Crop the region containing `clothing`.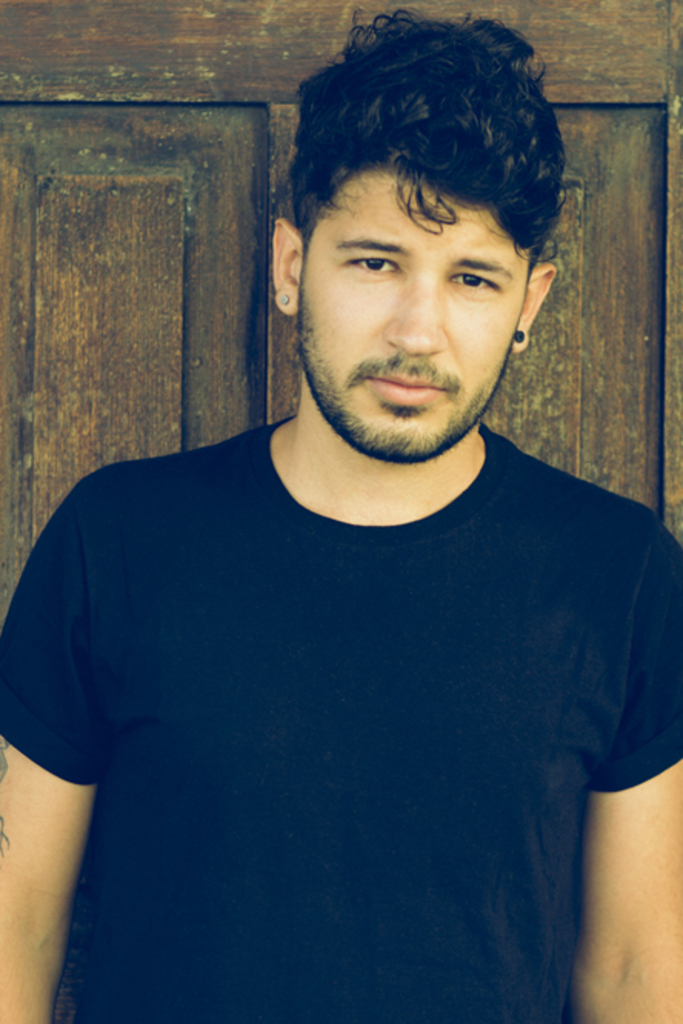
Crop region: (x1=32, y1=341, x2=666, y2=987).
